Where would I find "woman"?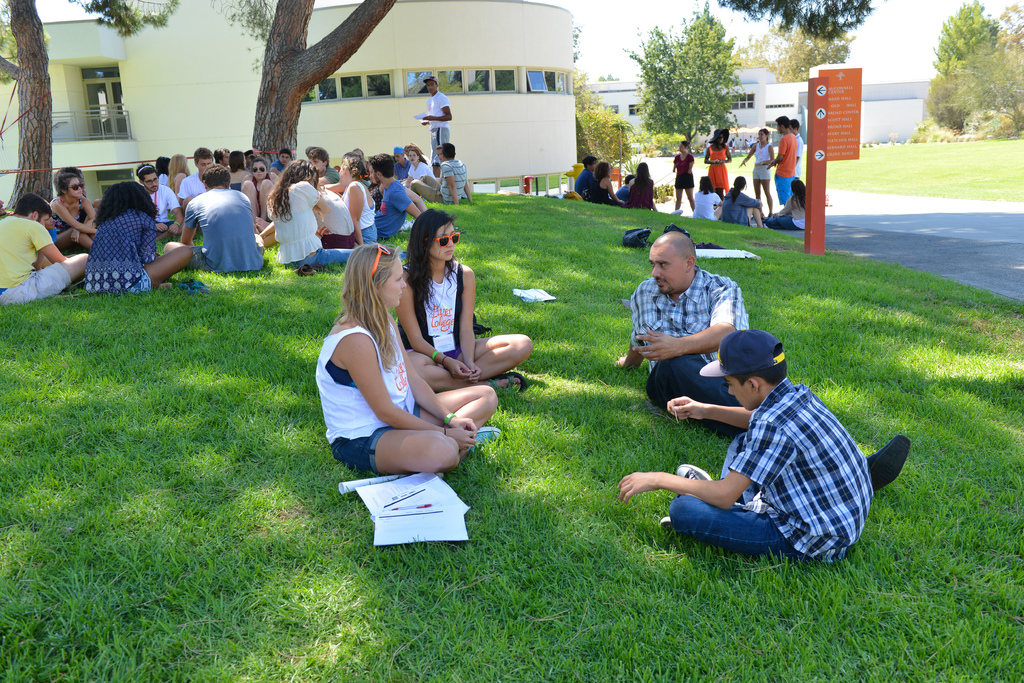
At detection(260, 188, 365, 250).
